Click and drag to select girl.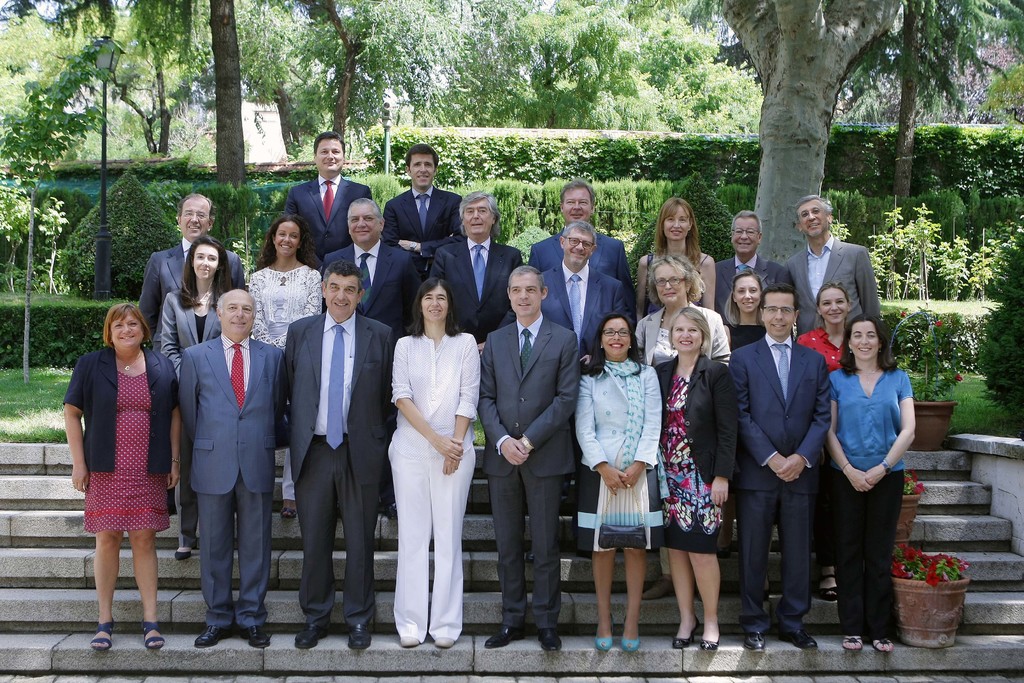
Selection: <region>794, 278, 855, 366</region>.
